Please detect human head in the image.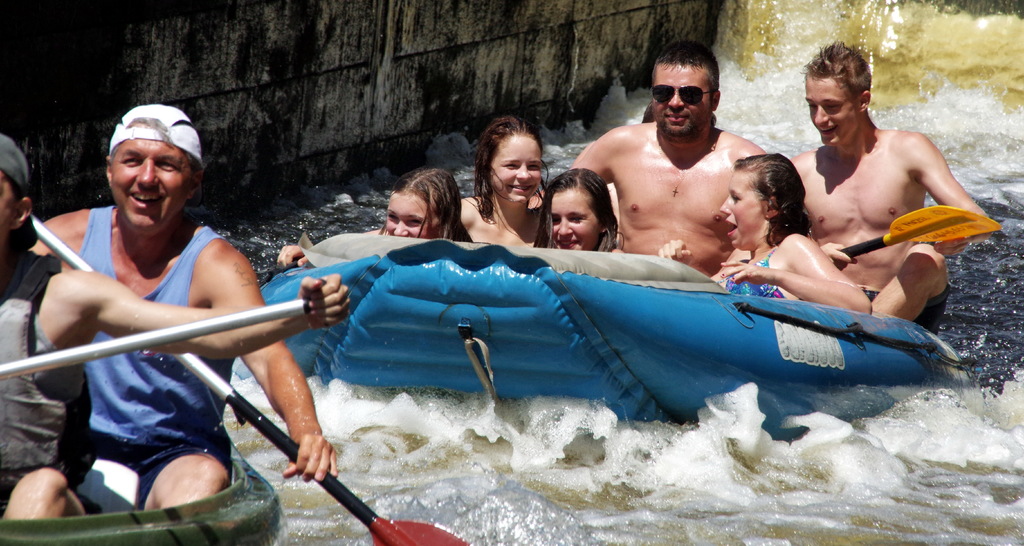
(547,169,620,250).
